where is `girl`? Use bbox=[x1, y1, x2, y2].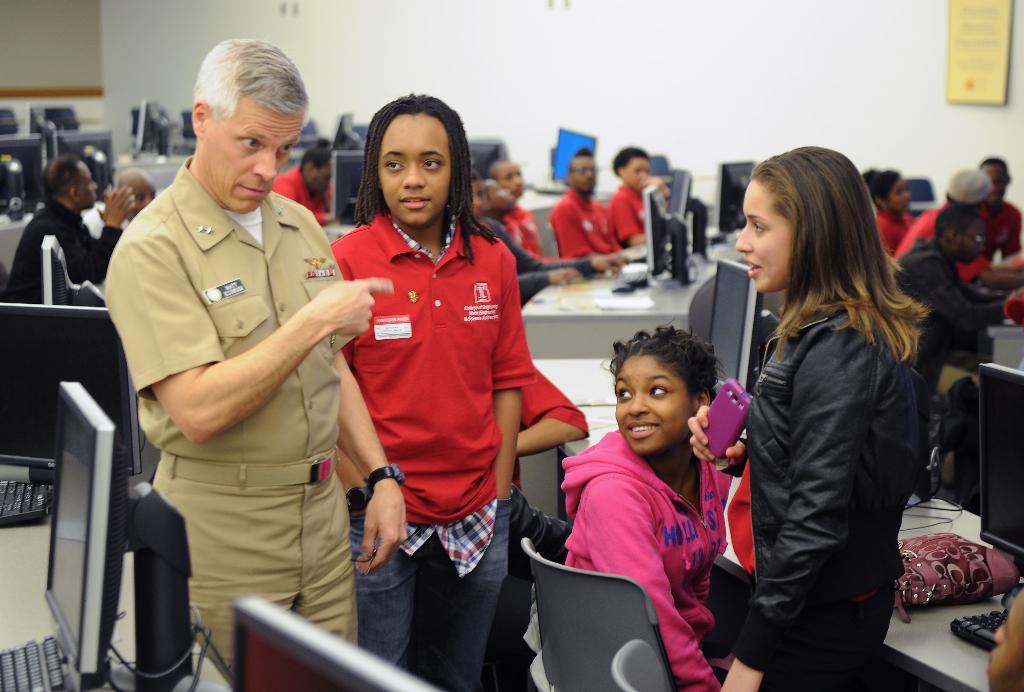
bbox=[859, 167, 918, 256].
